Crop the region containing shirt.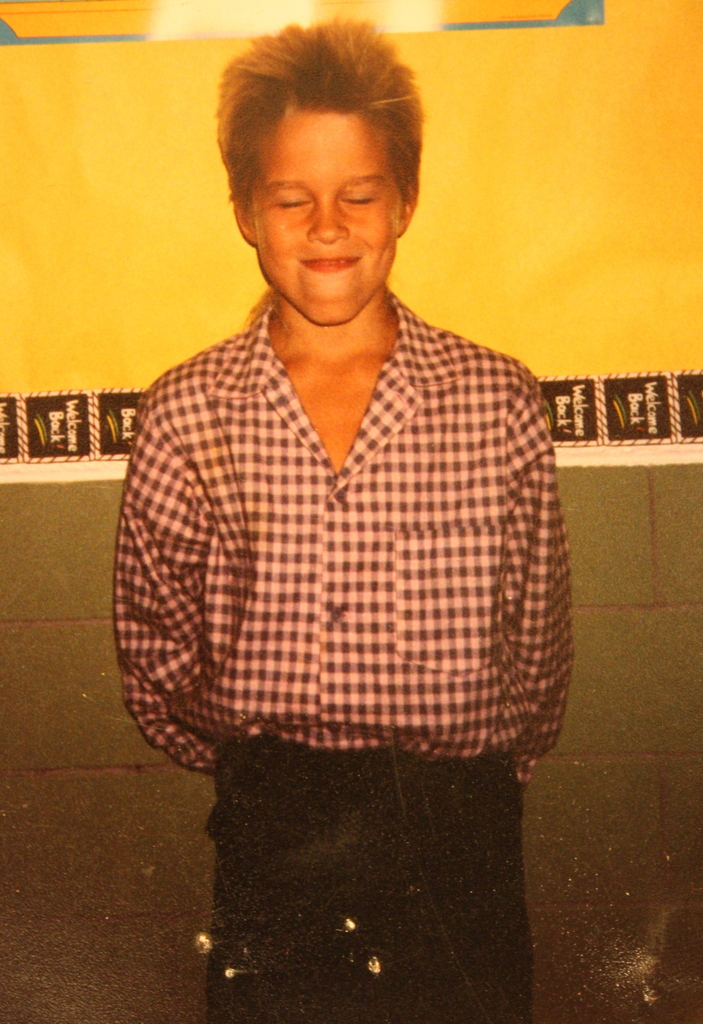
Crop region: bbox=(108, 288, 574, 776).
